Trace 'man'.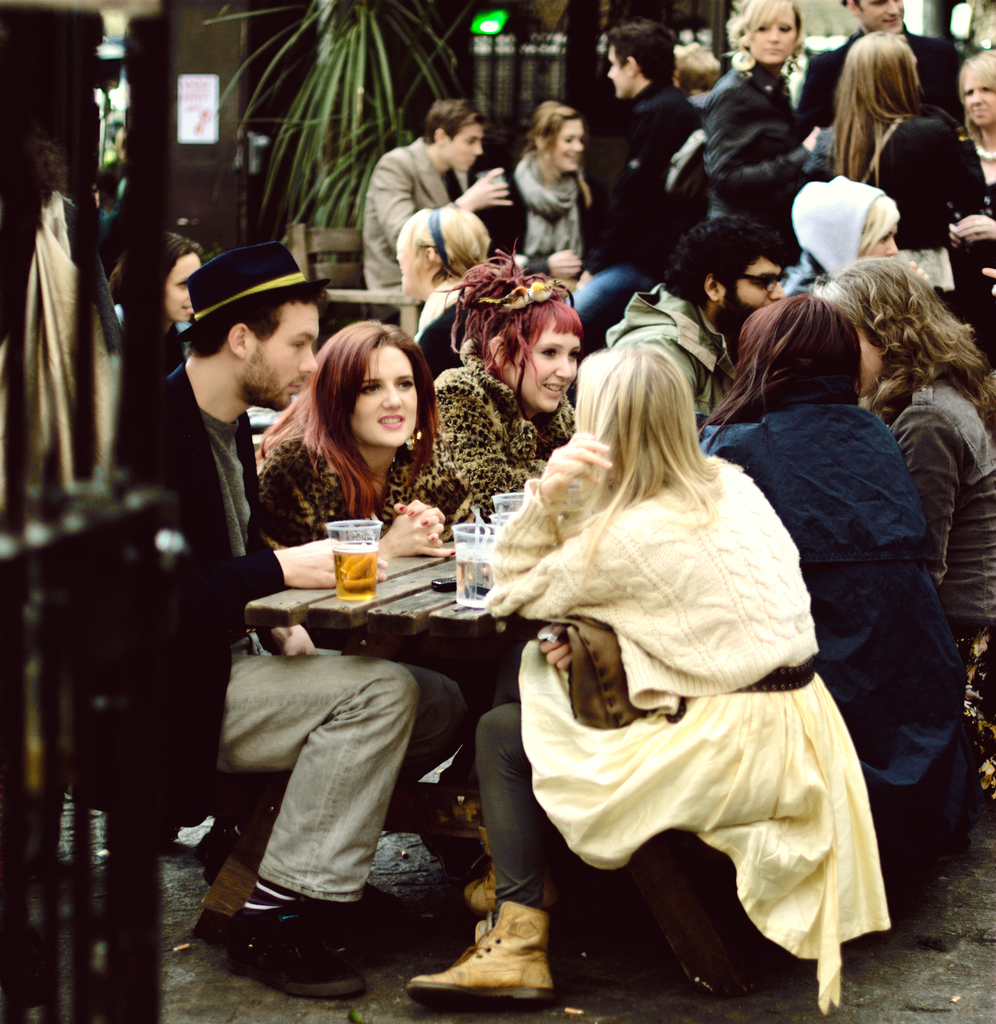
Traced to [597,22,711,268].
